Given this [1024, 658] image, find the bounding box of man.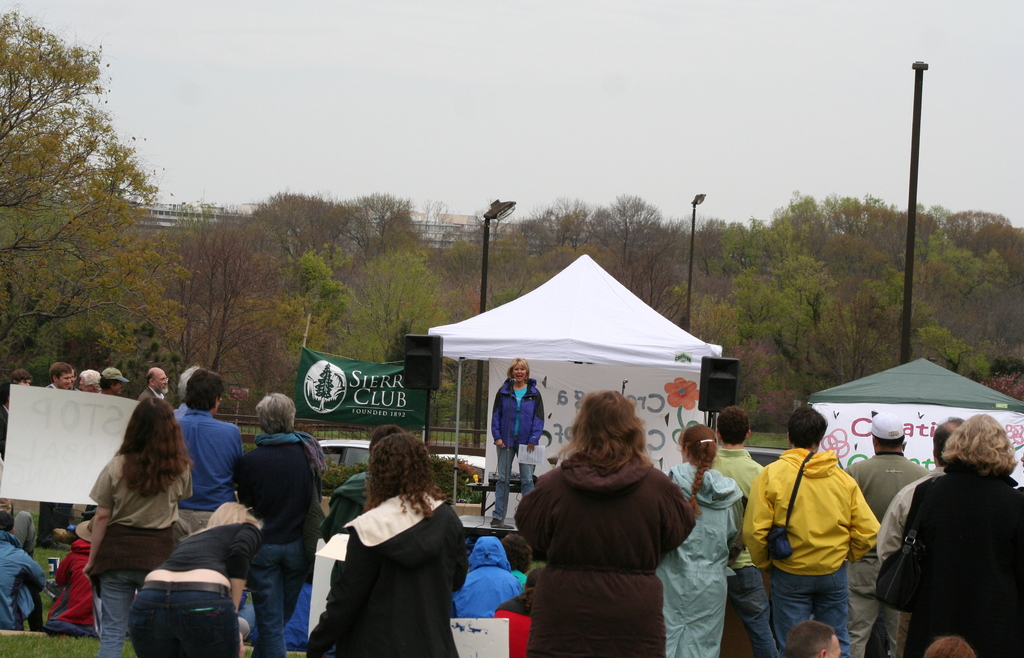
select_region(141, 365, 172, 405).
